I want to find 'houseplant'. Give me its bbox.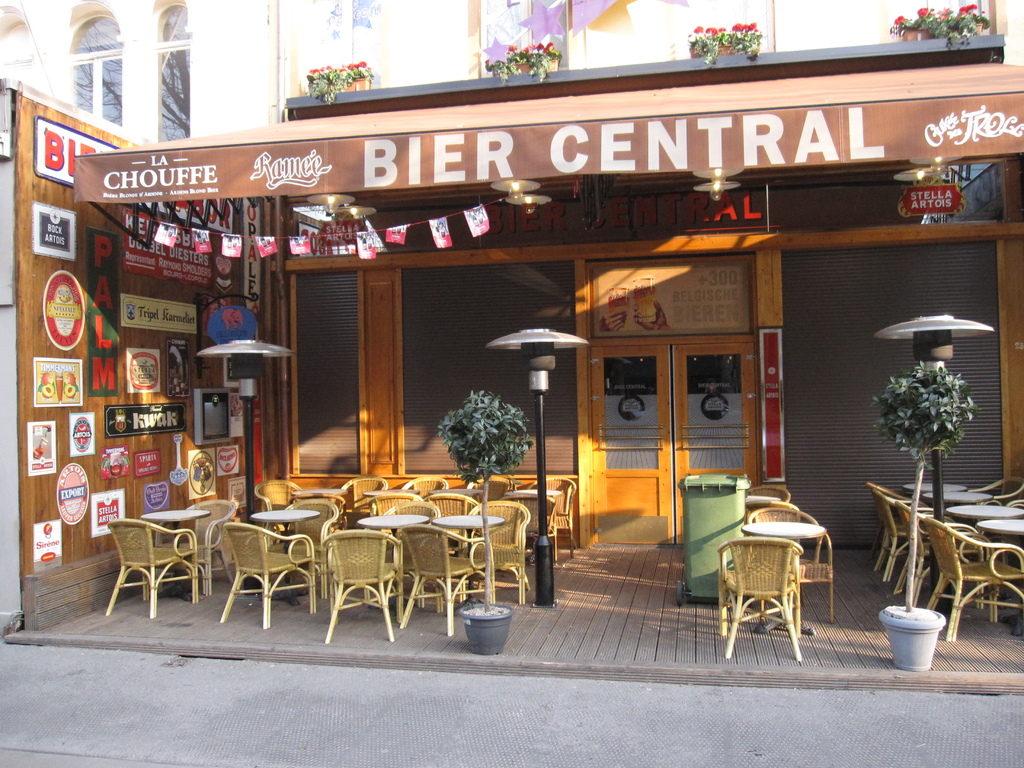
pyautogui.locateOnScreen(868, 362, 981, 664).
